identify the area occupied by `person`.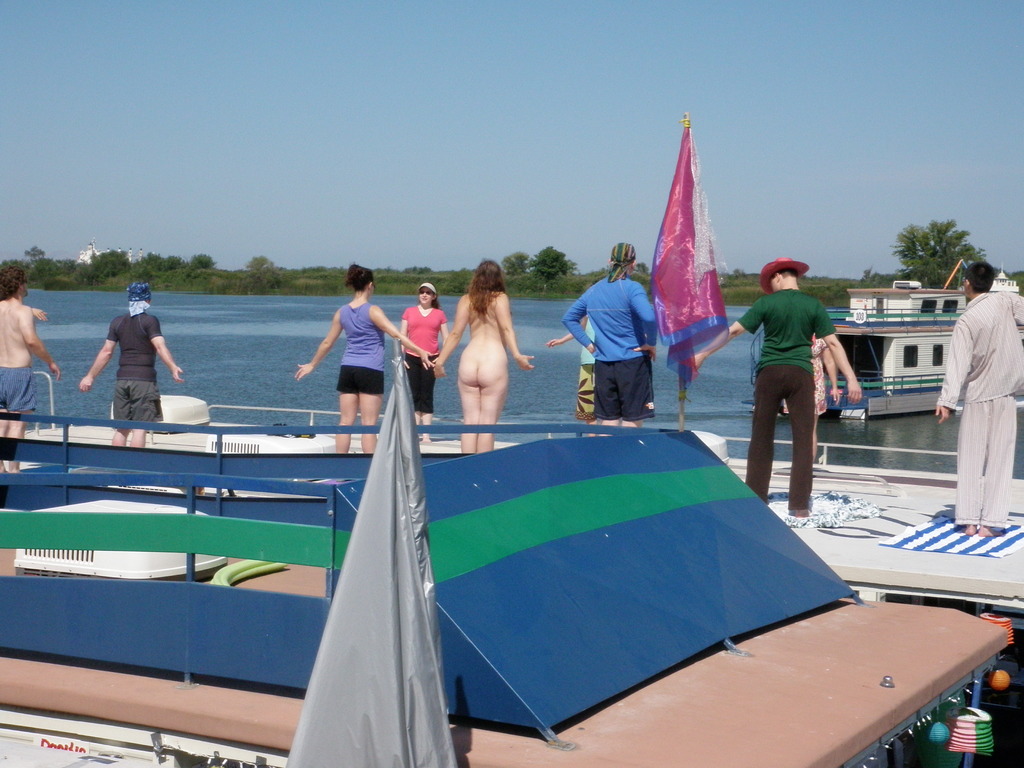
Area: left=689, top=257, right=863, bottom=516.
